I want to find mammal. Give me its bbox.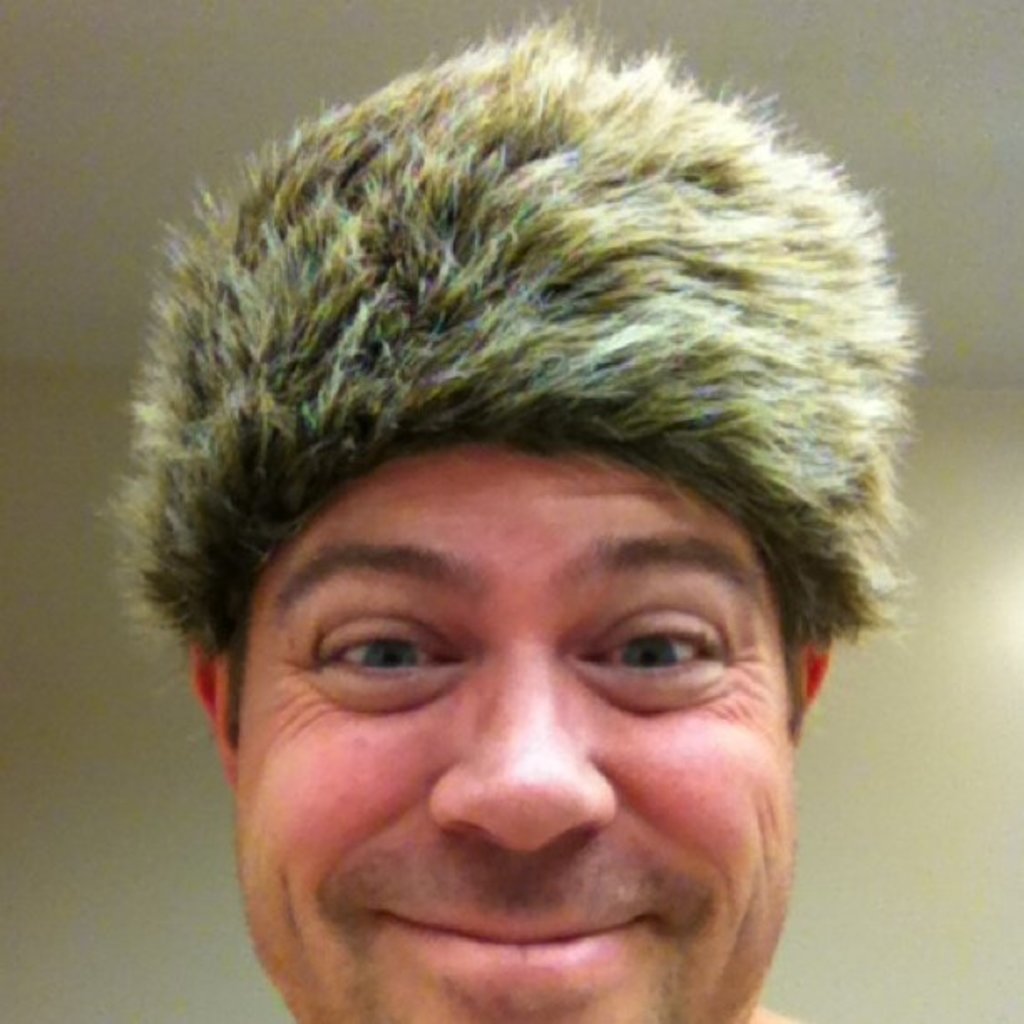
l=85, t=0, r=927, b=1022.
